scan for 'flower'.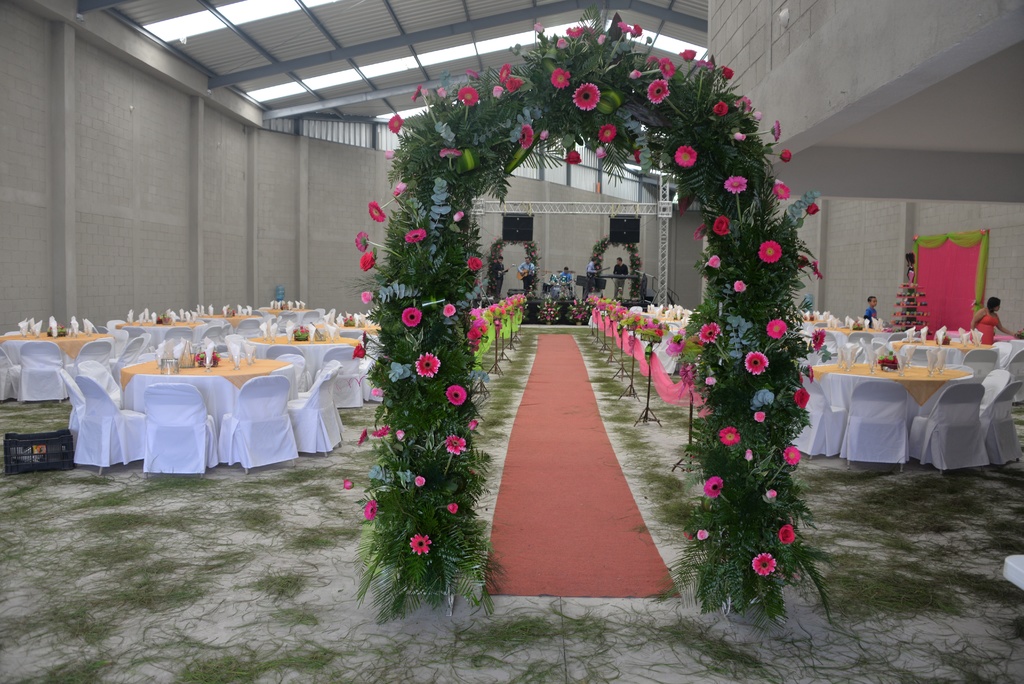
Scan result: pyautogui.locateOnScreen(595, 142, 604, 161).
